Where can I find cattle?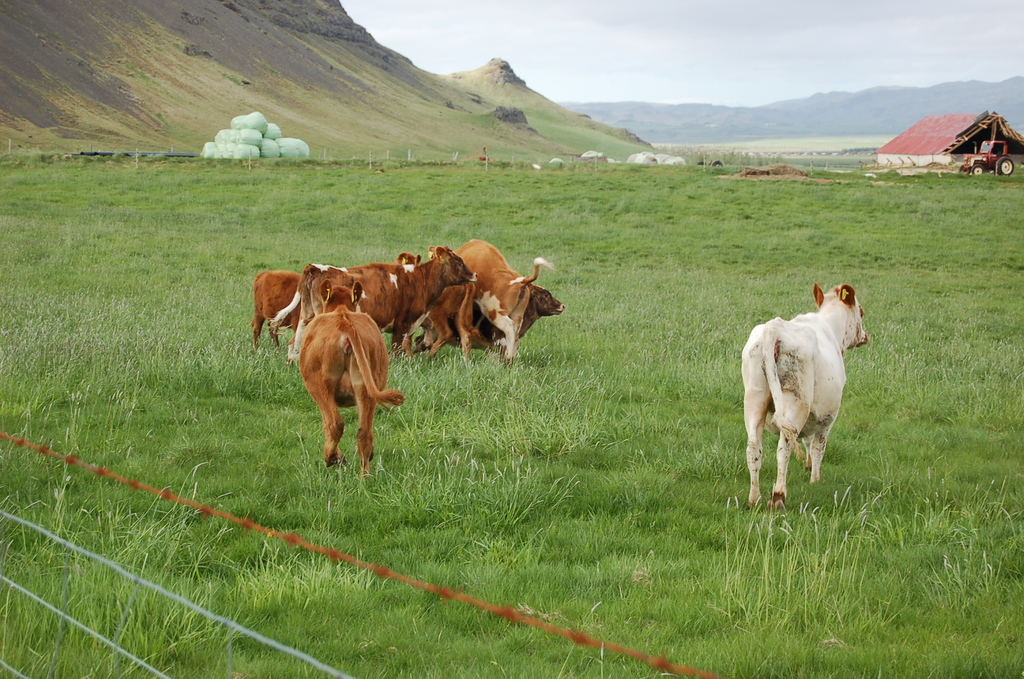
You can find it at [x1=249, y1=268, x2=296, y2=355].
